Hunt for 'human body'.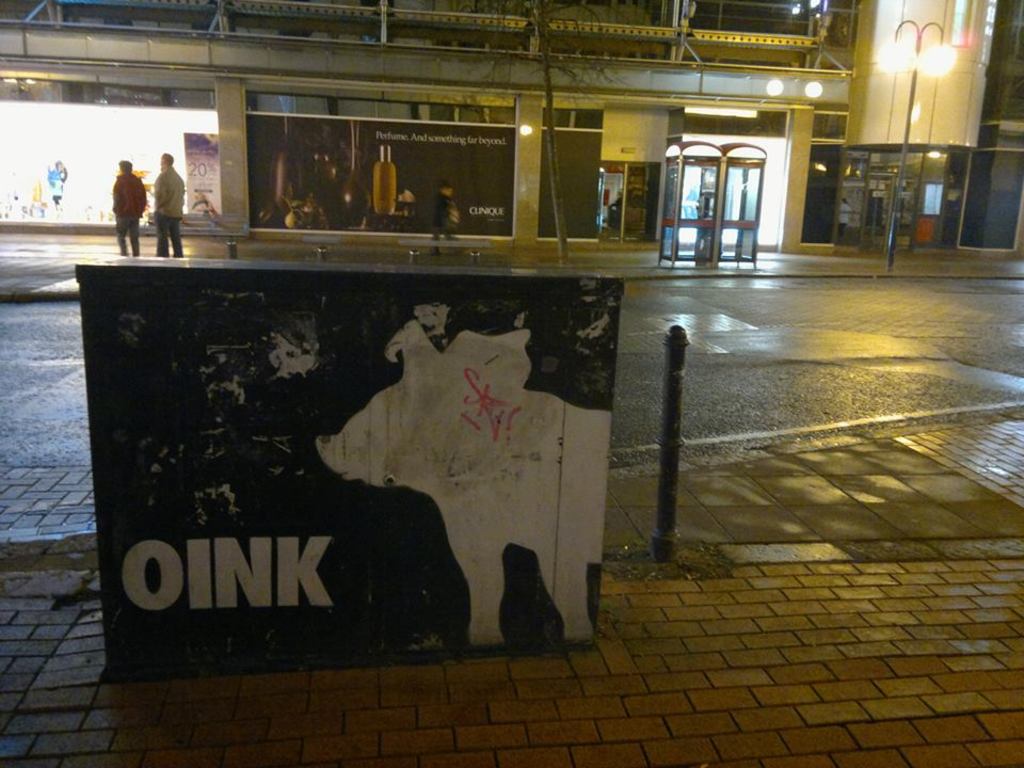
Hunted down at Rect(153, 151, 186, 260).
